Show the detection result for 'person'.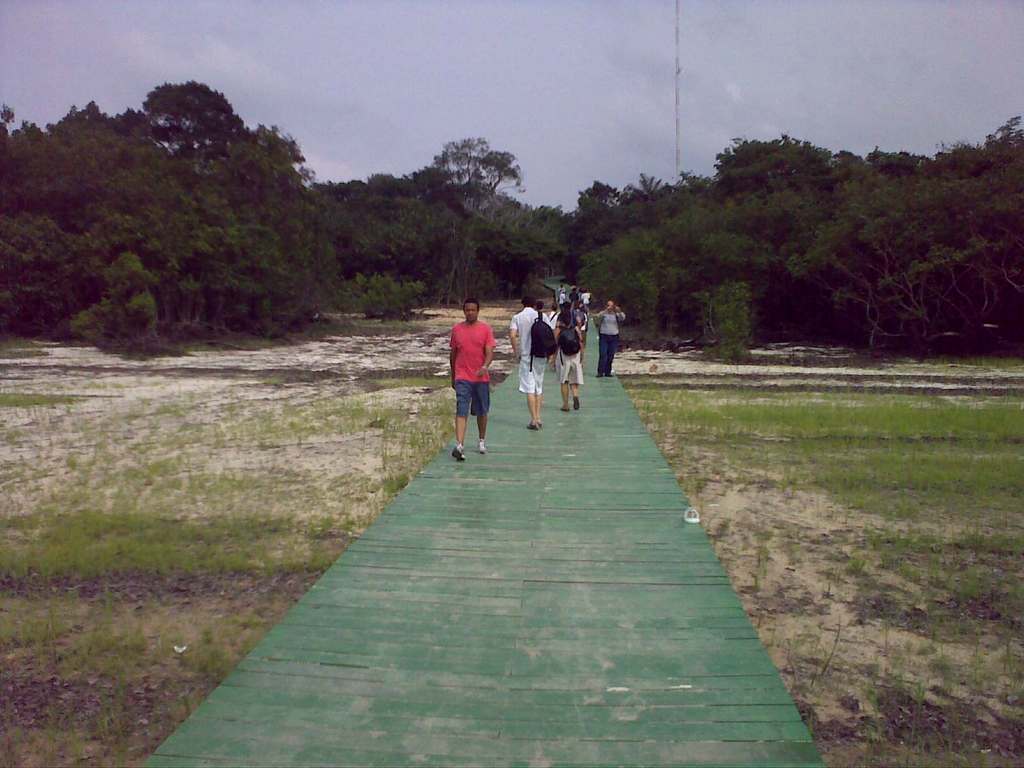
region(547, 305, 559, 319).
